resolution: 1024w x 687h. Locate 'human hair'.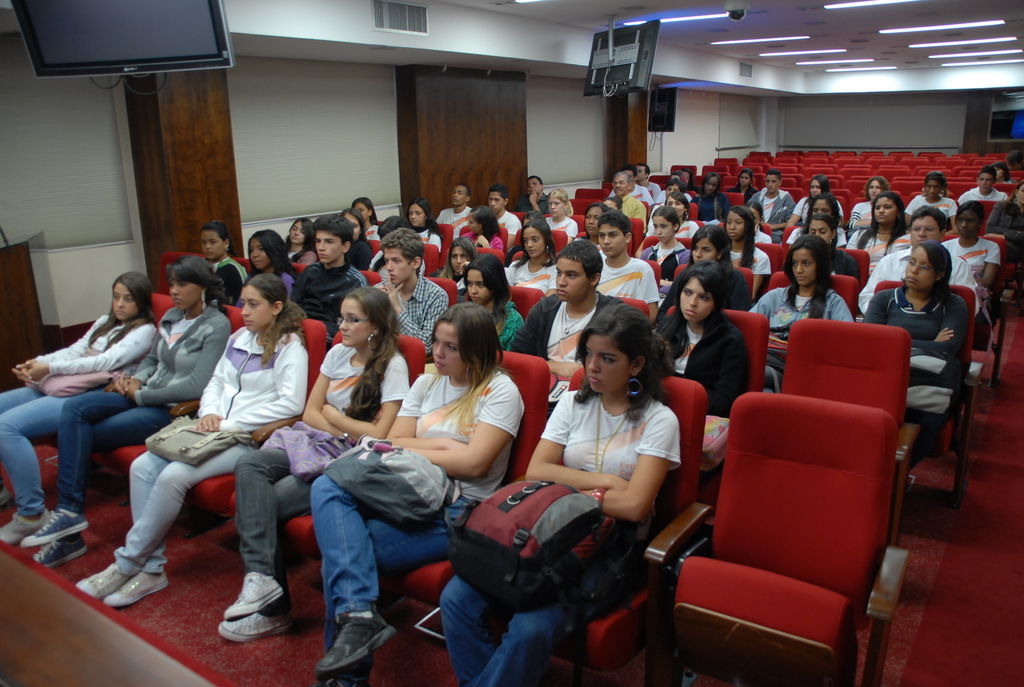
crop(955, 201, 987, 222).
